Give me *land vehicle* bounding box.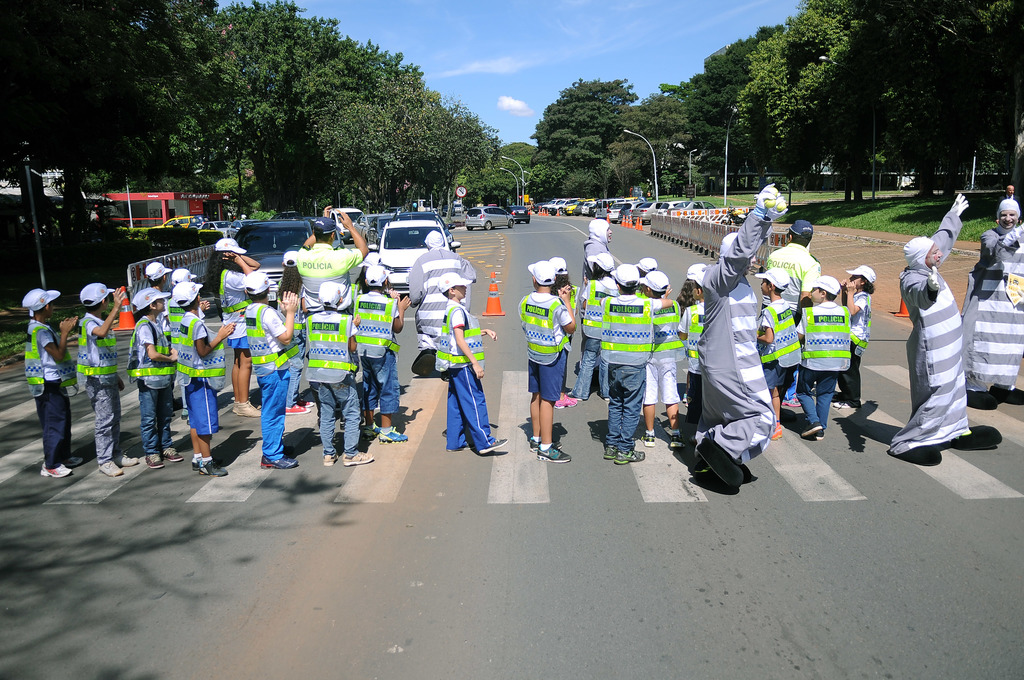
rect(462, 204, 515, 229).
